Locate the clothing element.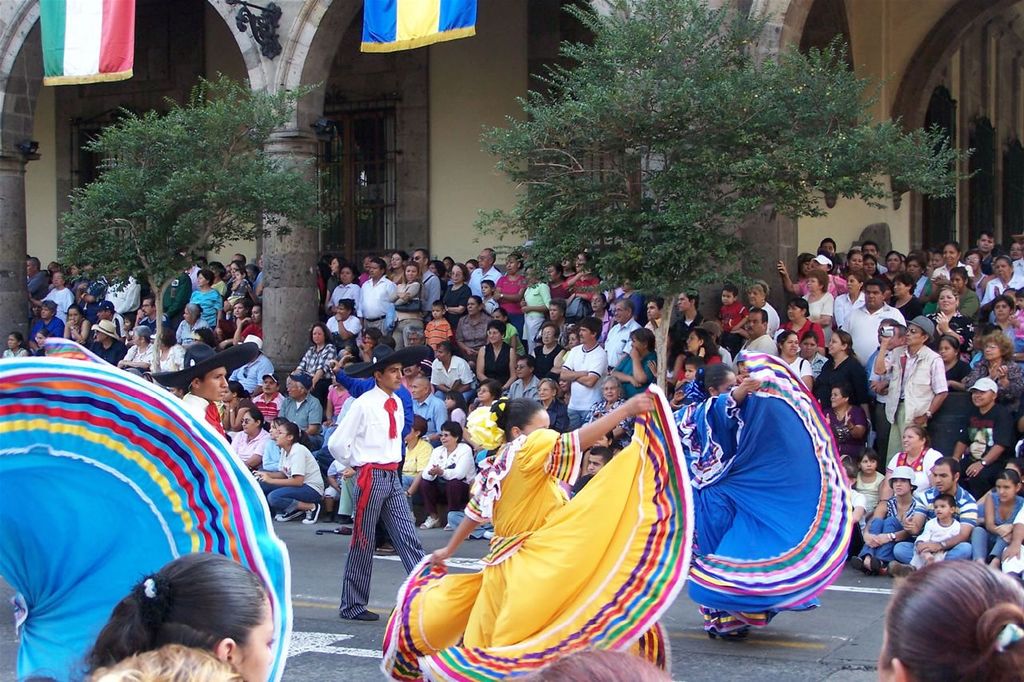
Element bbox: bbox=[618, 351, 658, 402].
